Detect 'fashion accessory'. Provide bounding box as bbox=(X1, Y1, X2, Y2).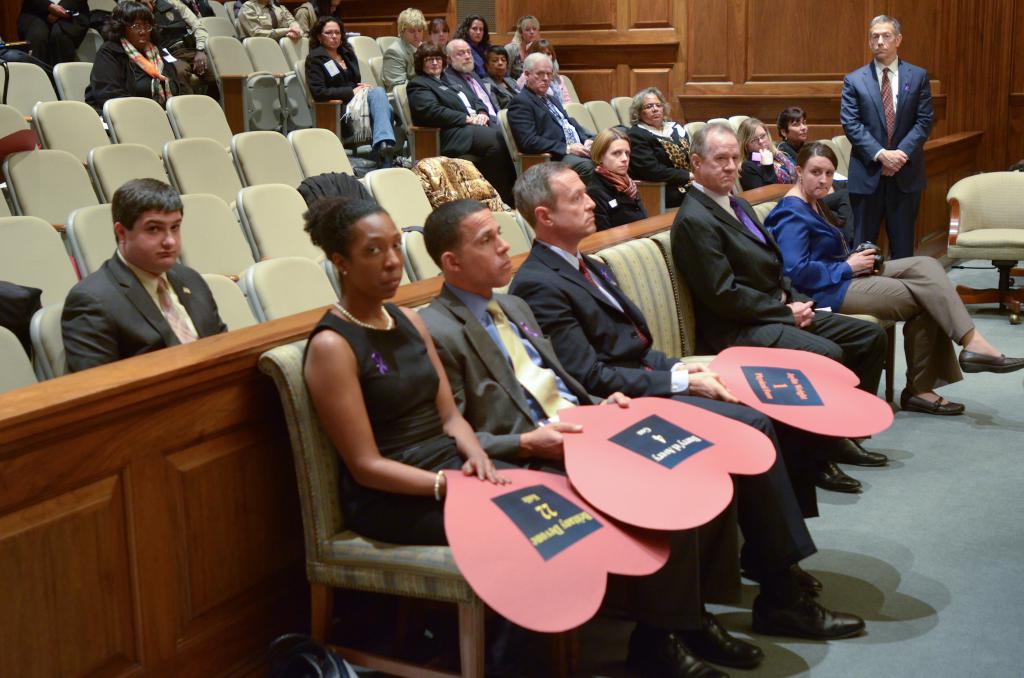
bbox=(154, 282, 200, 343).
